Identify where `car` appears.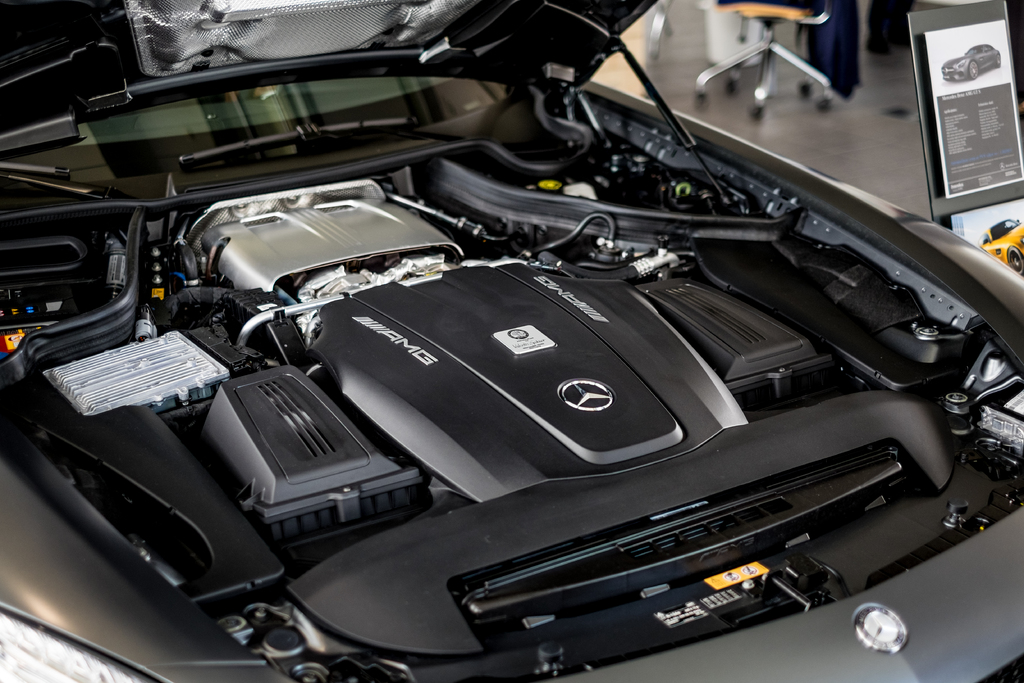
Appears at [941, 40, 1003, 81].
